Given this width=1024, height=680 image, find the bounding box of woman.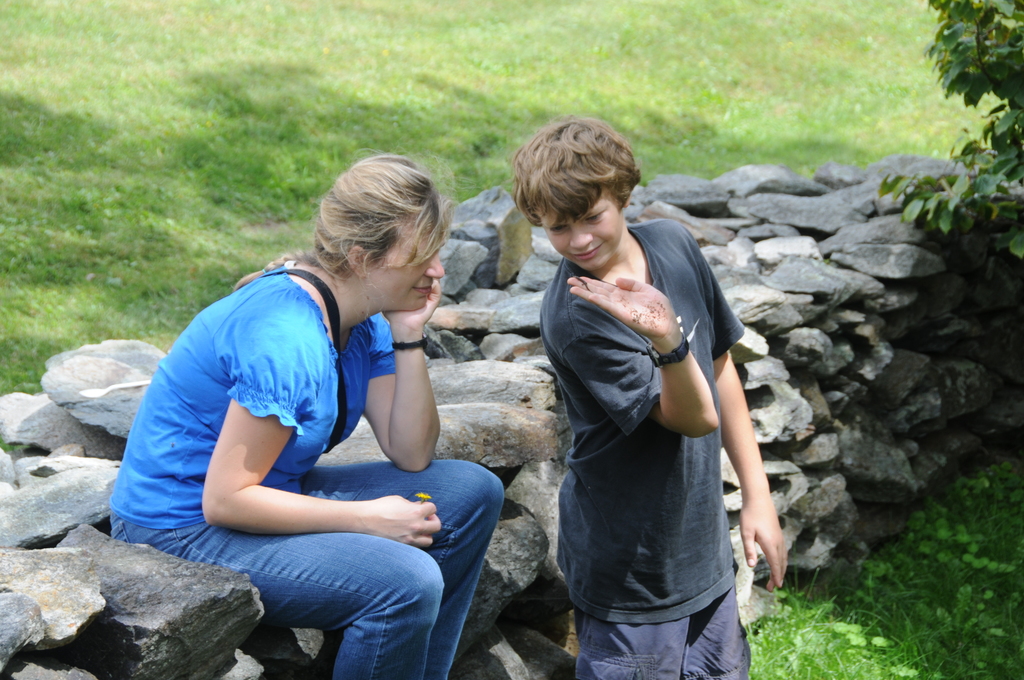
(123, 147, 483, 672).
